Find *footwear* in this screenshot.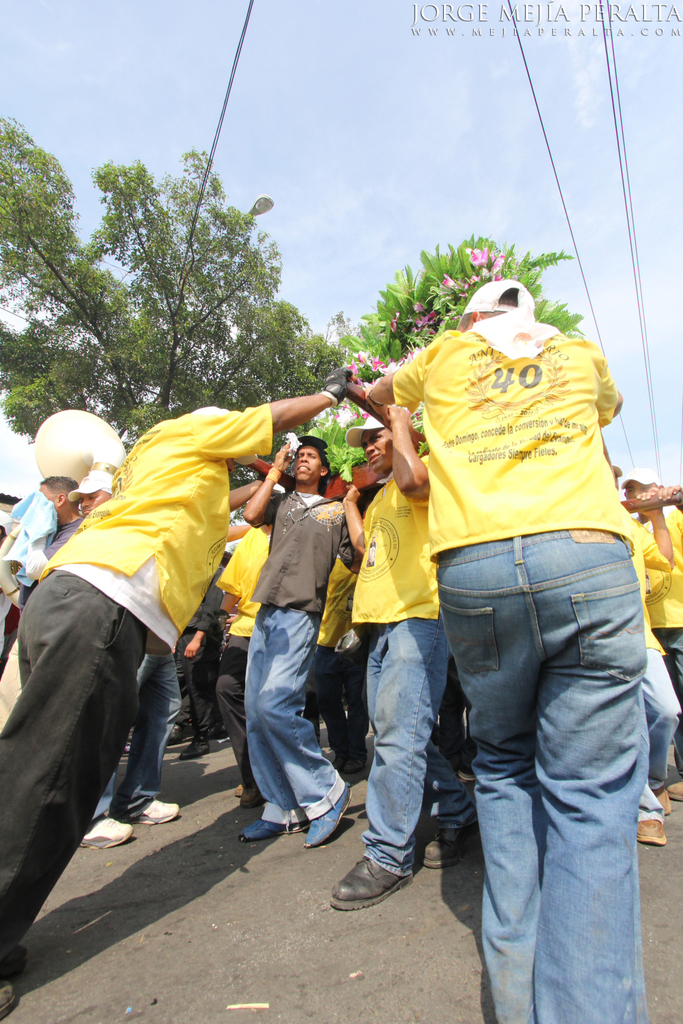
The bounding box for *footwear* is {"left": 416, "top": 825, "right": 464, "bottom": 874}.
